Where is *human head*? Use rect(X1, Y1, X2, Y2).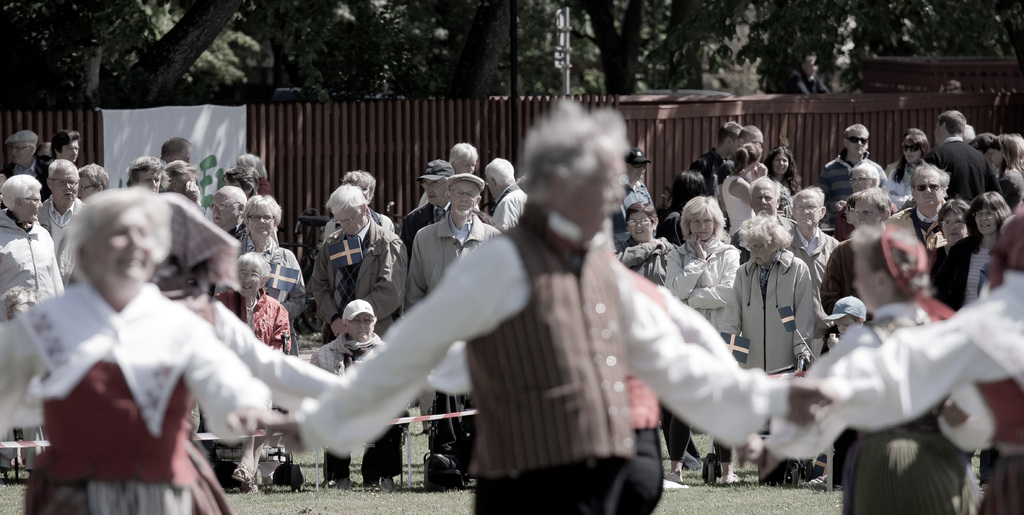
rect(831, 293, 867, 338).
